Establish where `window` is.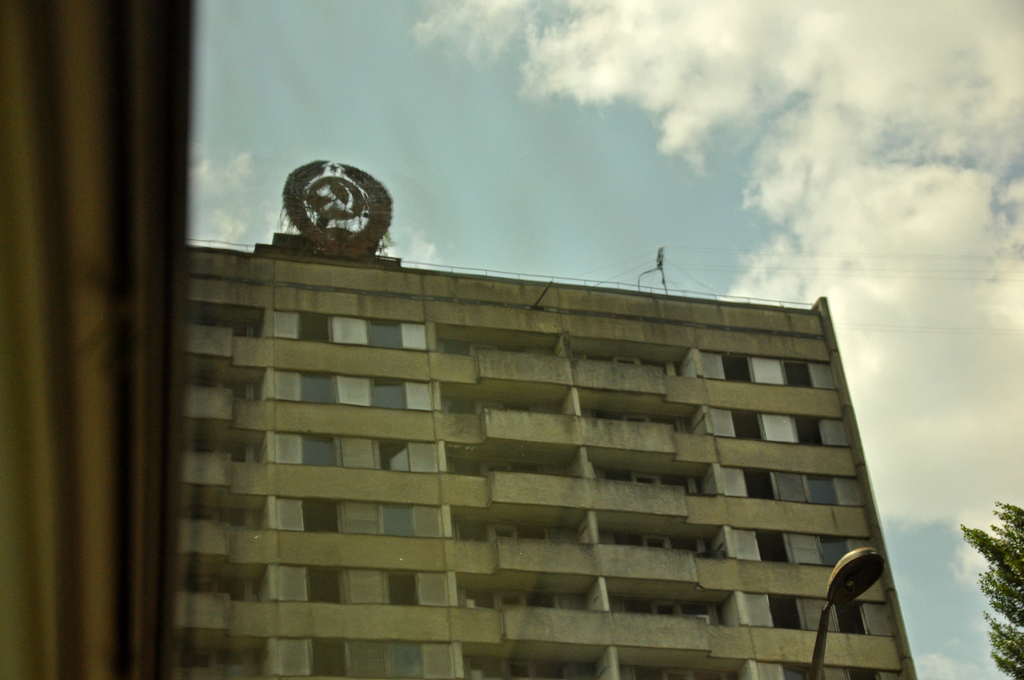
Established at [769,594,804,630].
